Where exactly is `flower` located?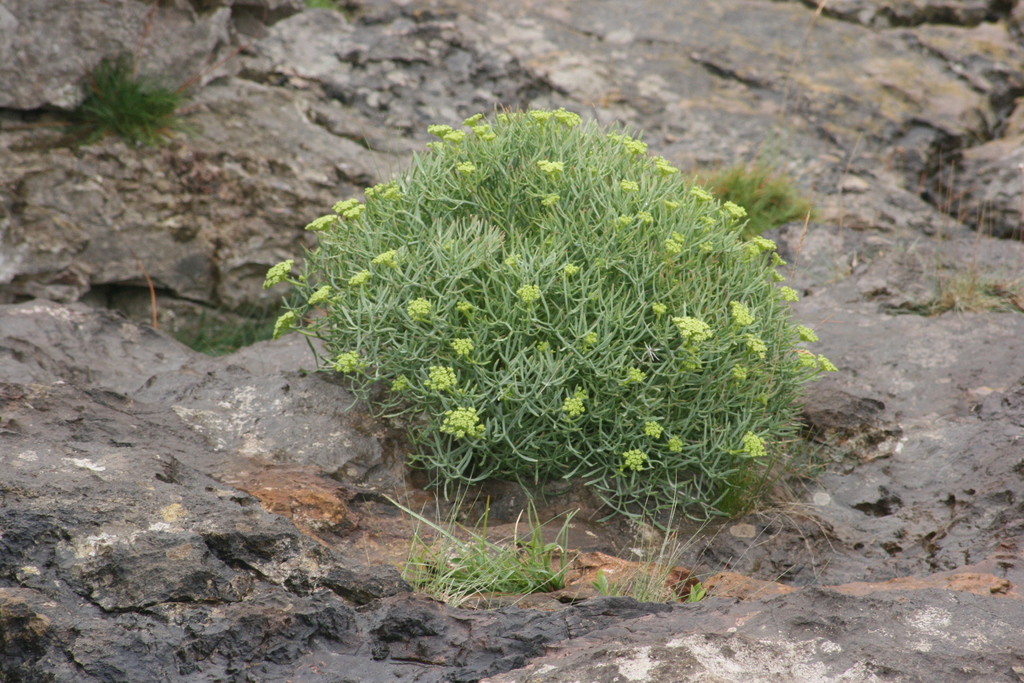
Its bounding box is bbox=[732, 361, 745, 380].
